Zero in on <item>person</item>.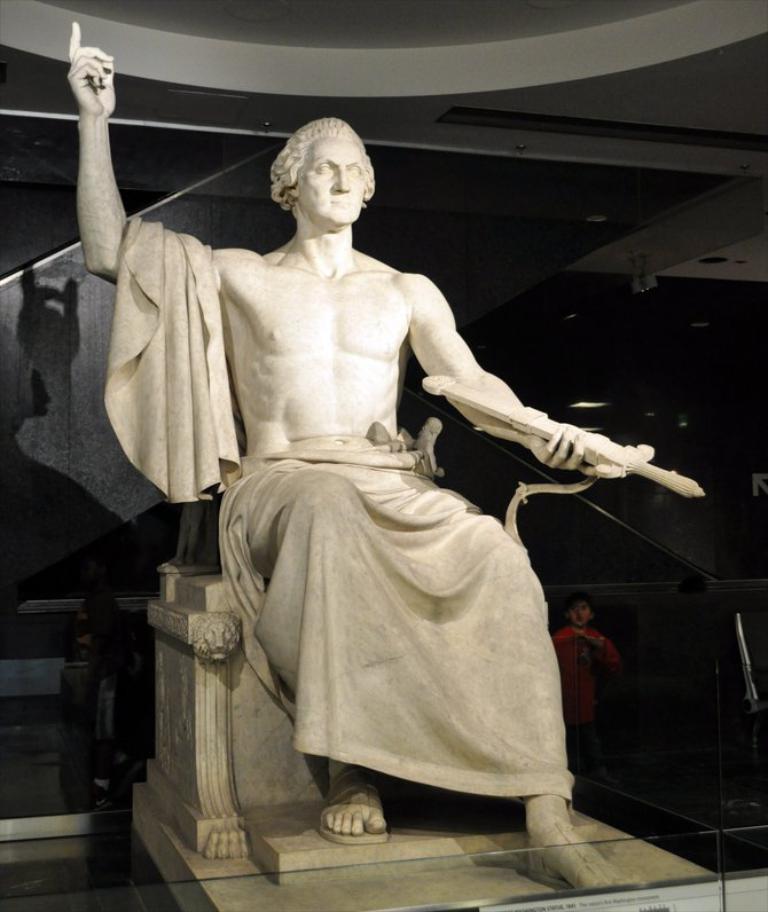
Zeroed in: 554,584,619,739.
